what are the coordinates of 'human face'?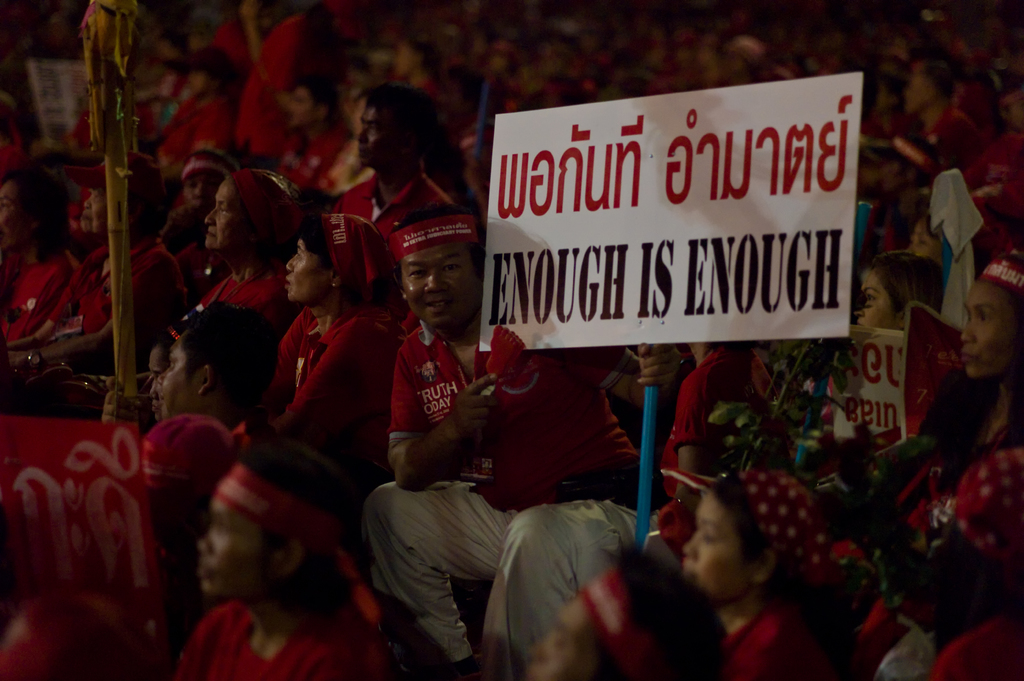
left=401, top=244, right=481, bottom=333.
